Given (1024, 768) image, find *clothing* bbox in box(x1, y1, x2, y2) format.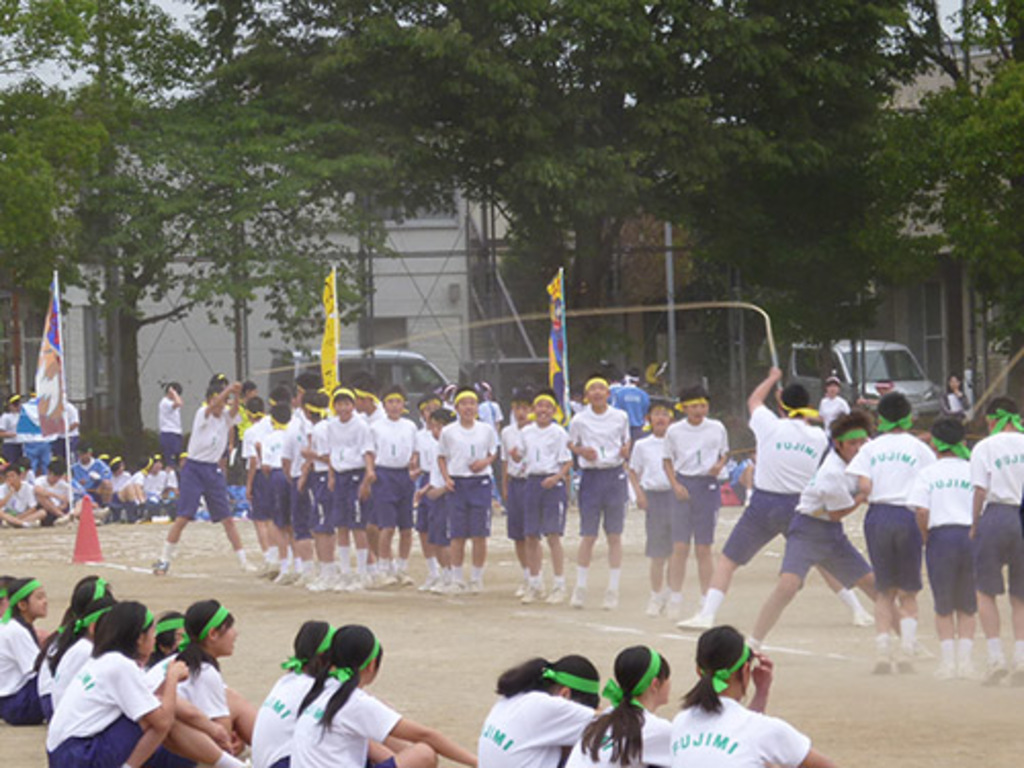
box(281, 426, 317, 498).
